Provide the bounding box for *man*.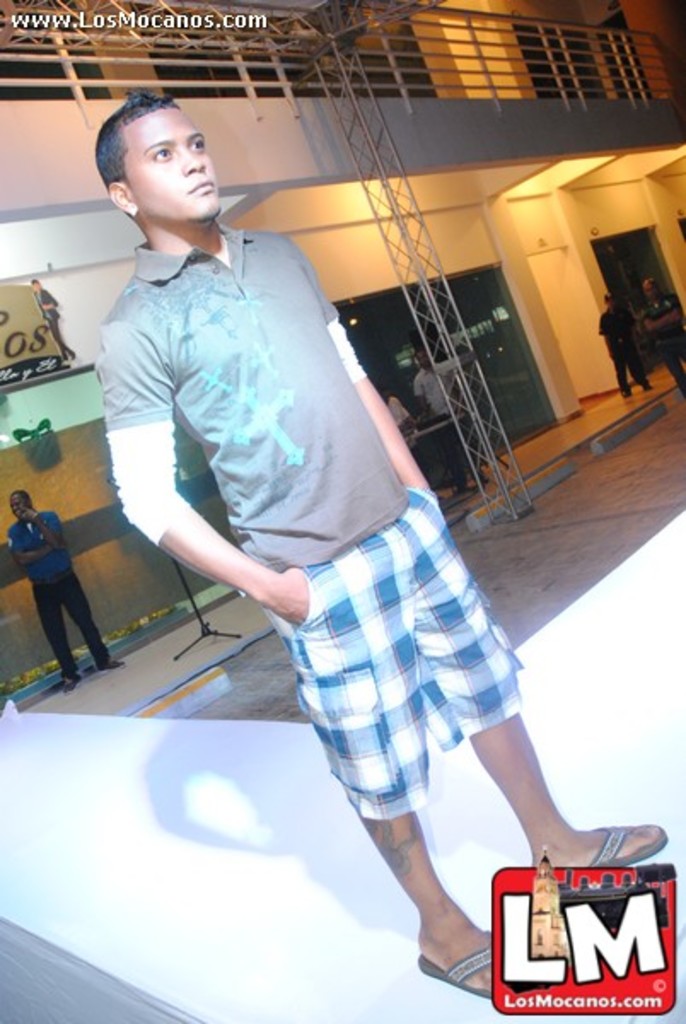
rect(411, 343, 491, 485).
